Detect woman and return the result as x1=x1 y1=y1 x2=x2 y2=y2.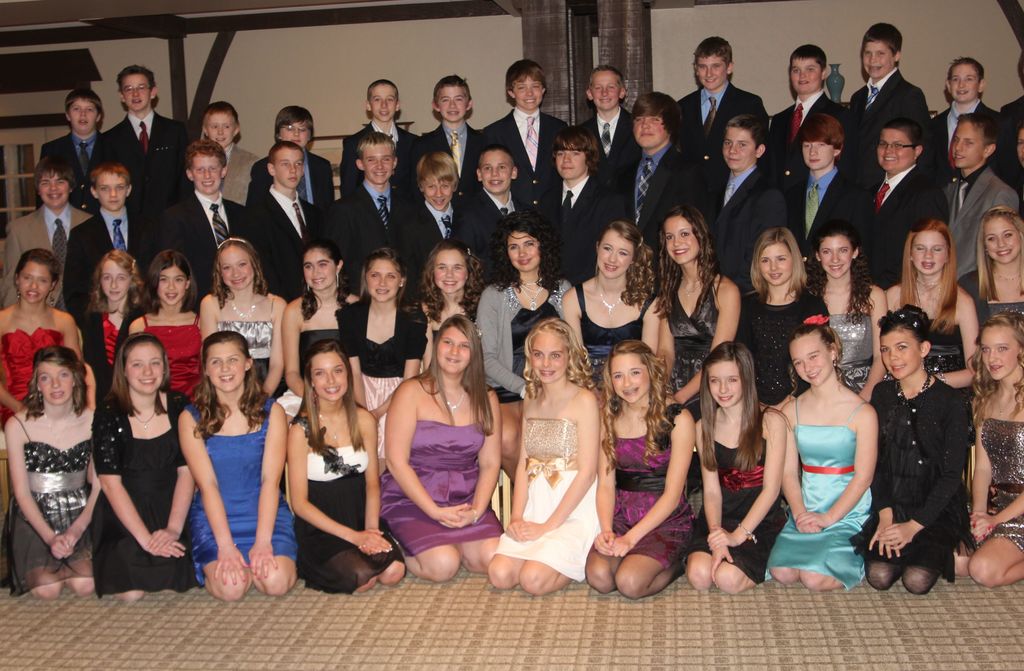
x1=785 y1=312 x2=900 y2=589.
